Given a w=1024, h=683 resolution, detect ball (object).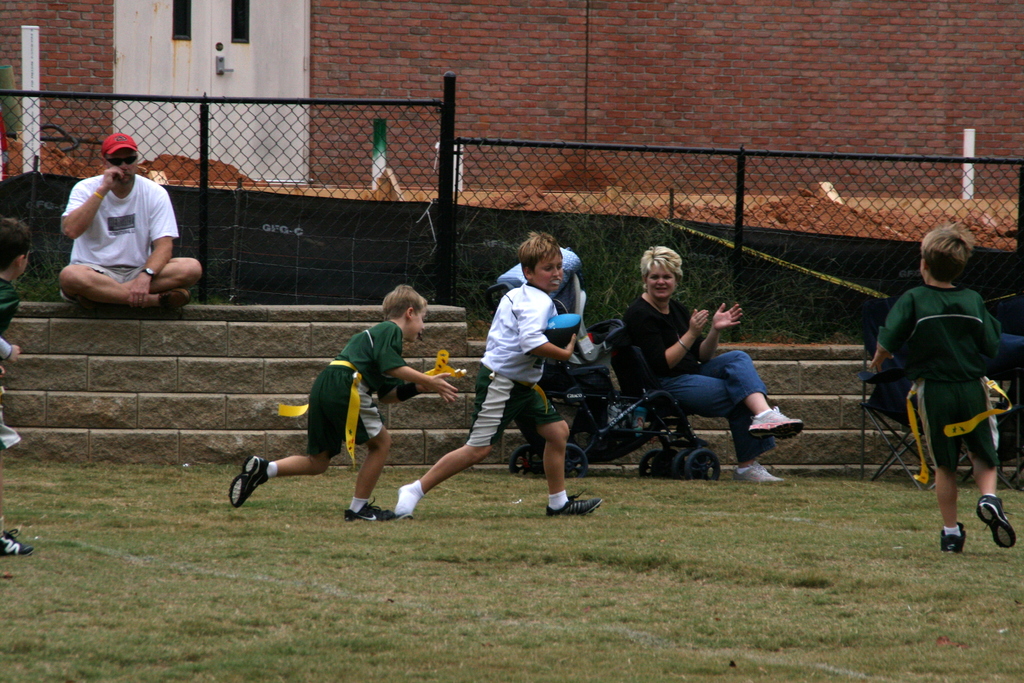
[545,313,579,348].
